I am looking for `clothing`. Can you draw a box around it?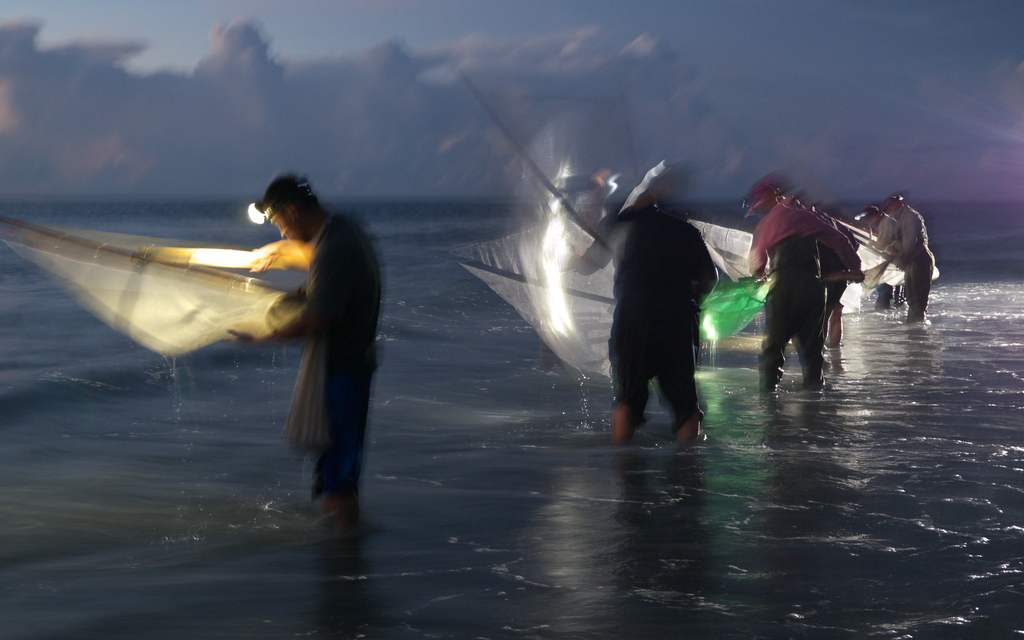
Sure, the bounding box is [812, 212, 847, 307].
